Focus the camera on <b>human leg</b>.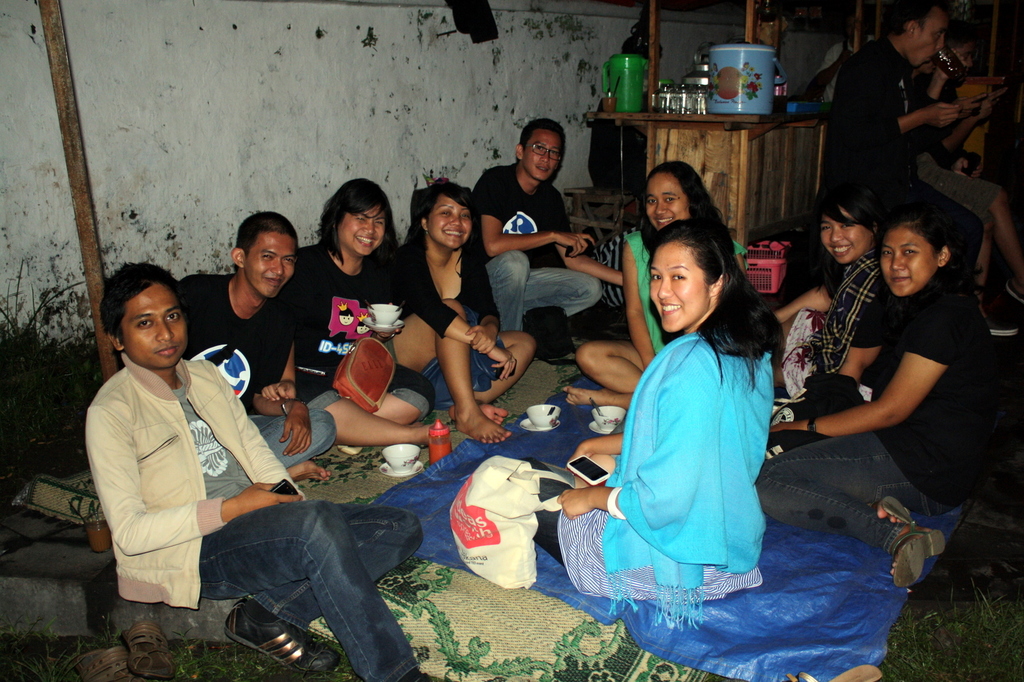
Focus region: [922, 161, 1023, 291].
